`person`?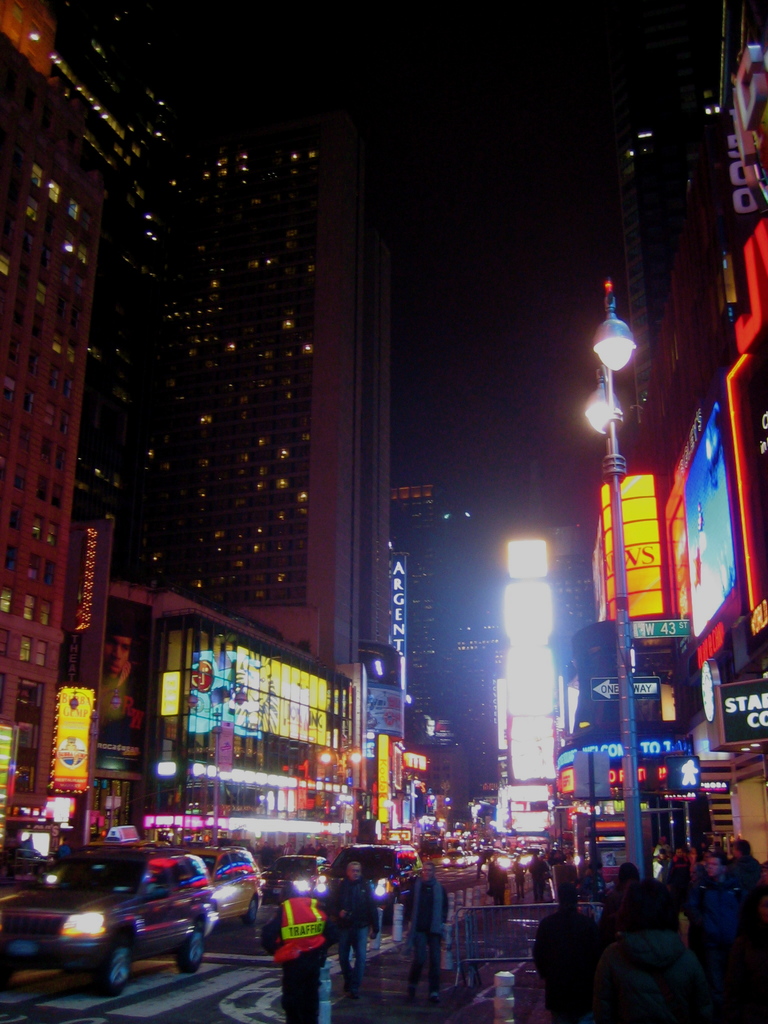
(394,829,441,991)
